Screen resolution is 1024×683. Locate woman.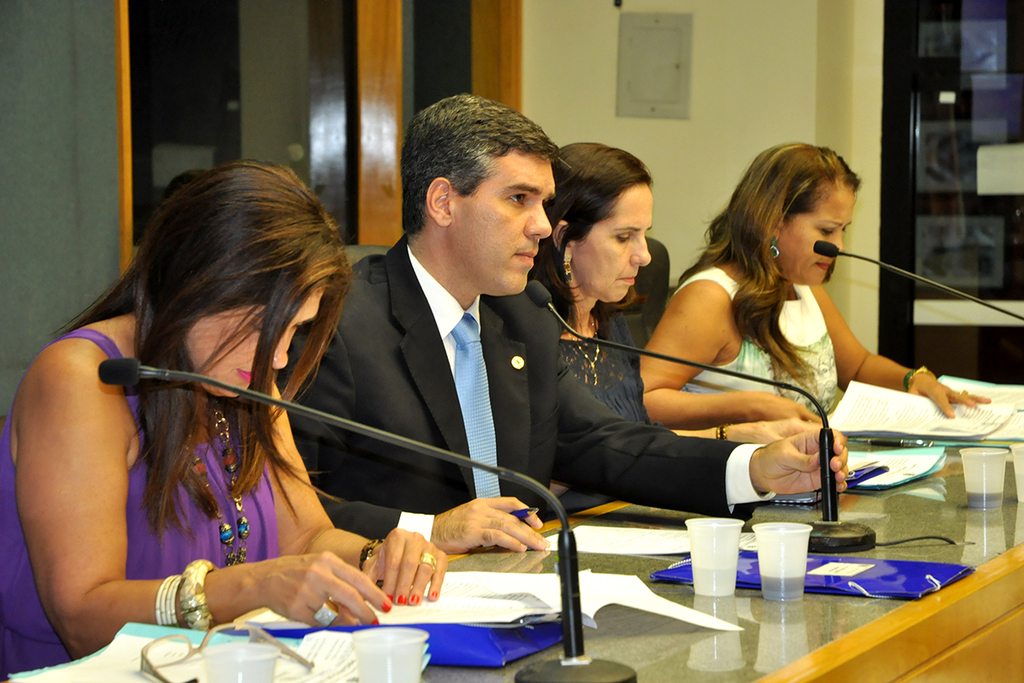
select_region(641, 128, 987, 429).
